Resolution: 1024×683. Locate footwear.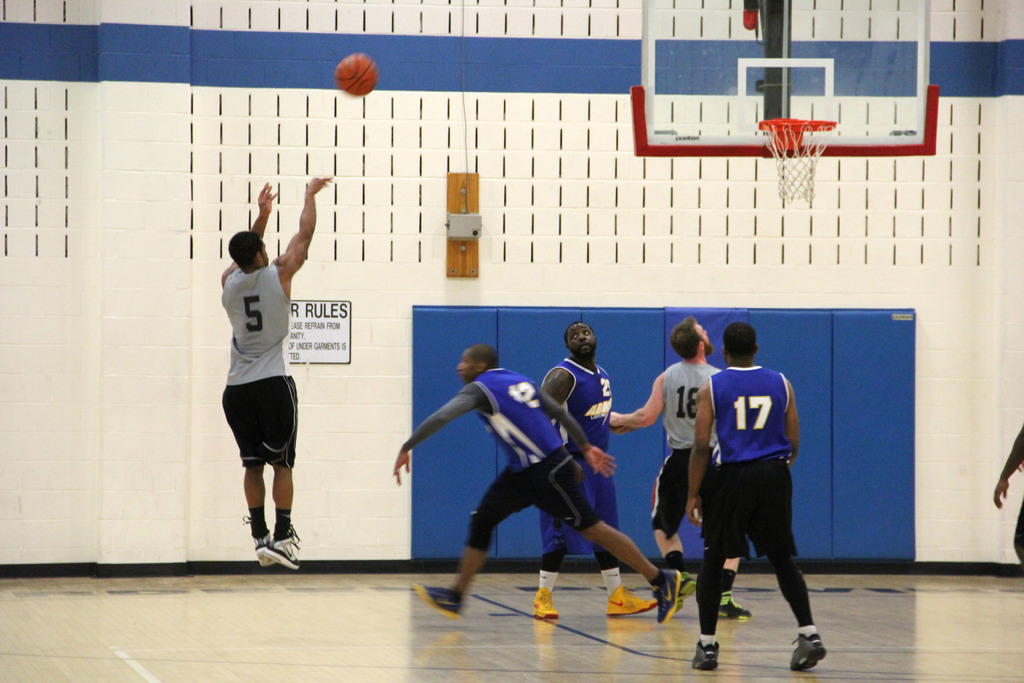
[left=694, top=644, right=720, bottom=670].
